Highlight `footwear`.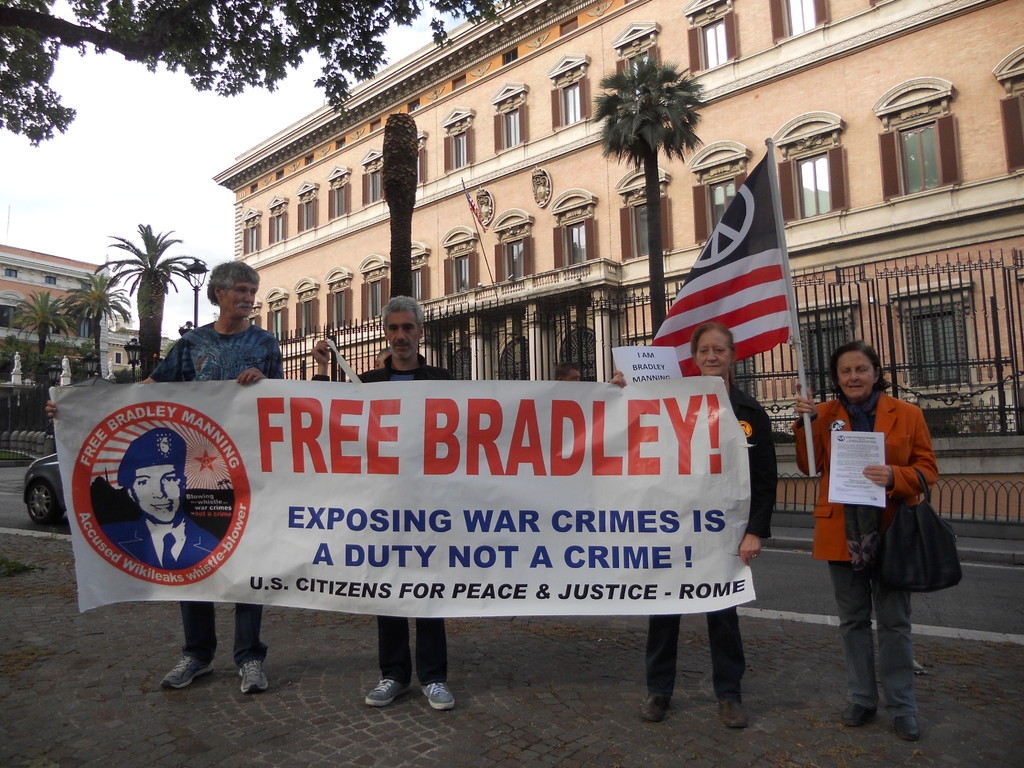
Highlighted region: x1=643 y1=694 x2=673 y2=721.
